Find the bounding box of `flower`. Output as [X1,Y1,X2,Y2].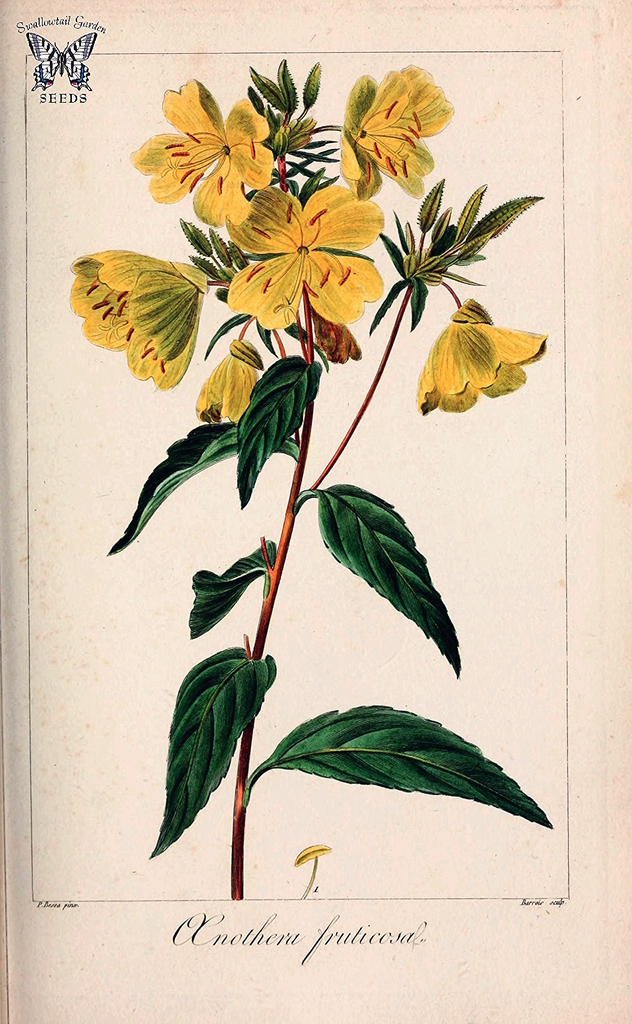
[336,64,448,197].
